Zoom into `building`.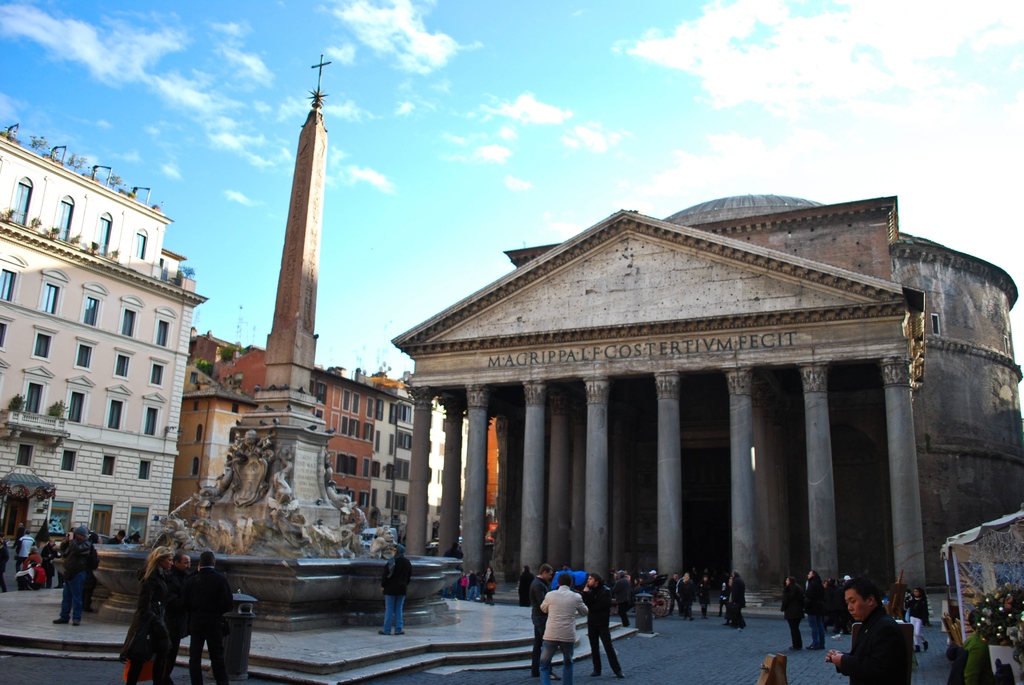
Zoom target: l=2, t=122, r=207, b=586.
